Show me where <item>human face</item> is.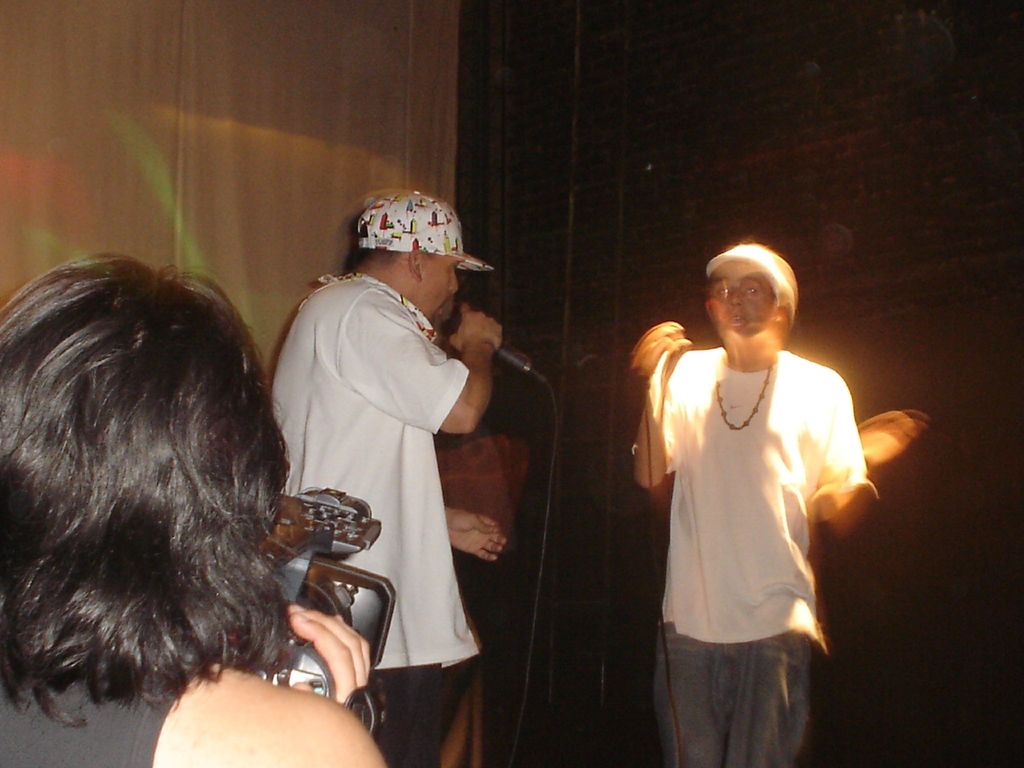
<item>human face</item> is at BBox(424, 260, 462, 321).
